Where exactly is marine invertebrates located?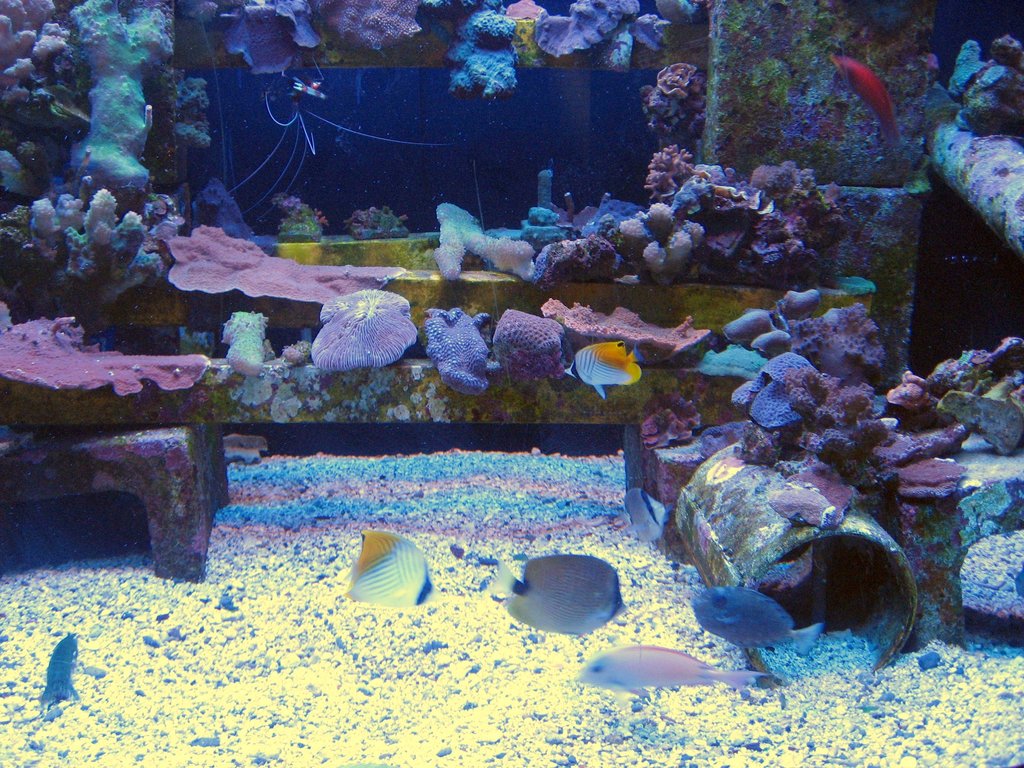
Its bounding box is detection(778, 298, 895, 378).
